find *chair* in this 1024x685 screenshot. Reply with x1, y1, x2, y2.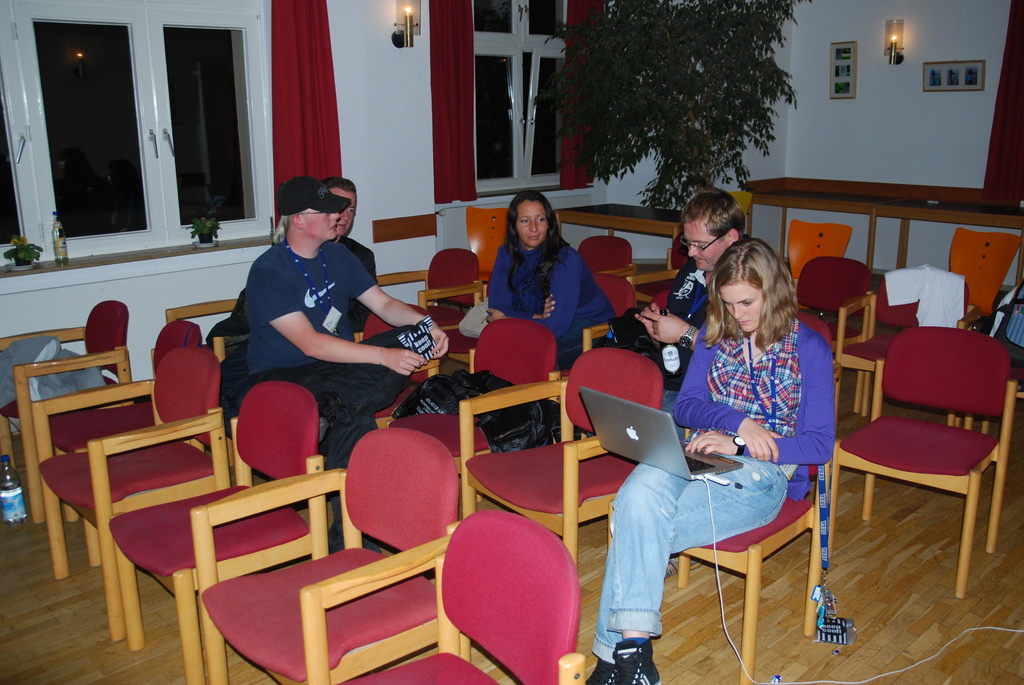
624, 240, 691, 308.
